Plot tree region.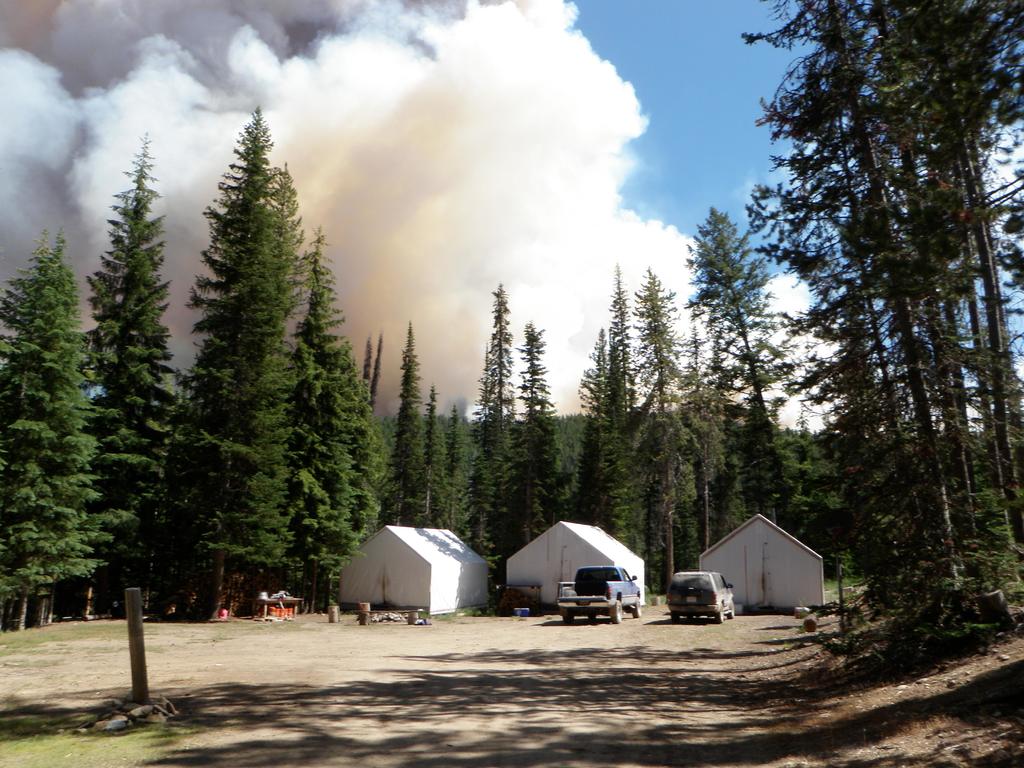
Plotted at (left=90, top=132, right=175, bottom=621).
